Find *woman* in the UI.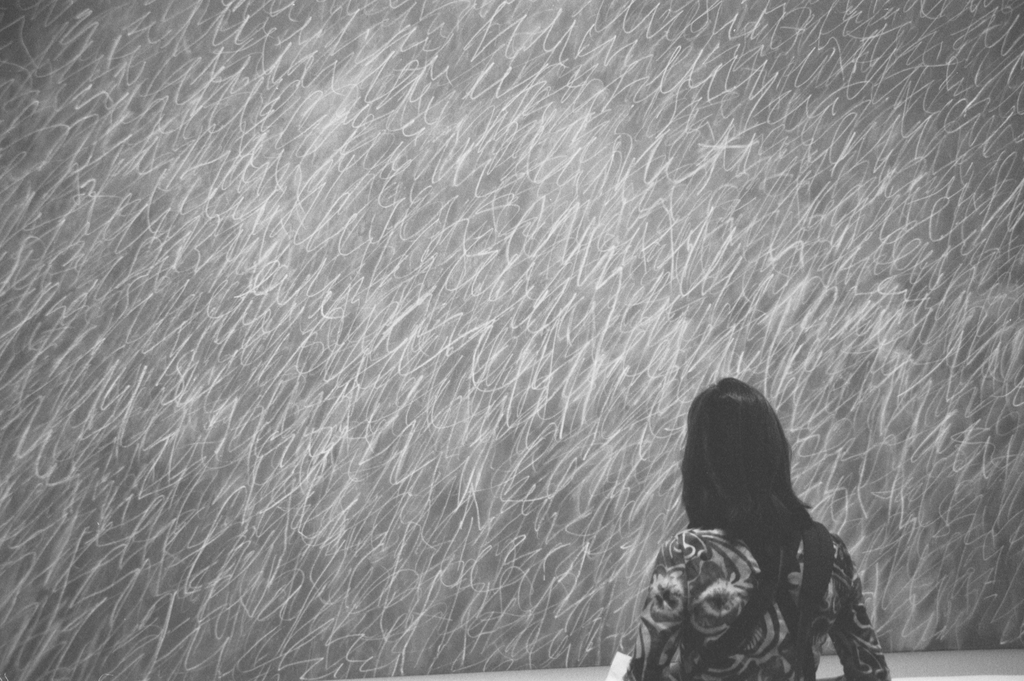
UI element at region(652, 364, 909, 680).
